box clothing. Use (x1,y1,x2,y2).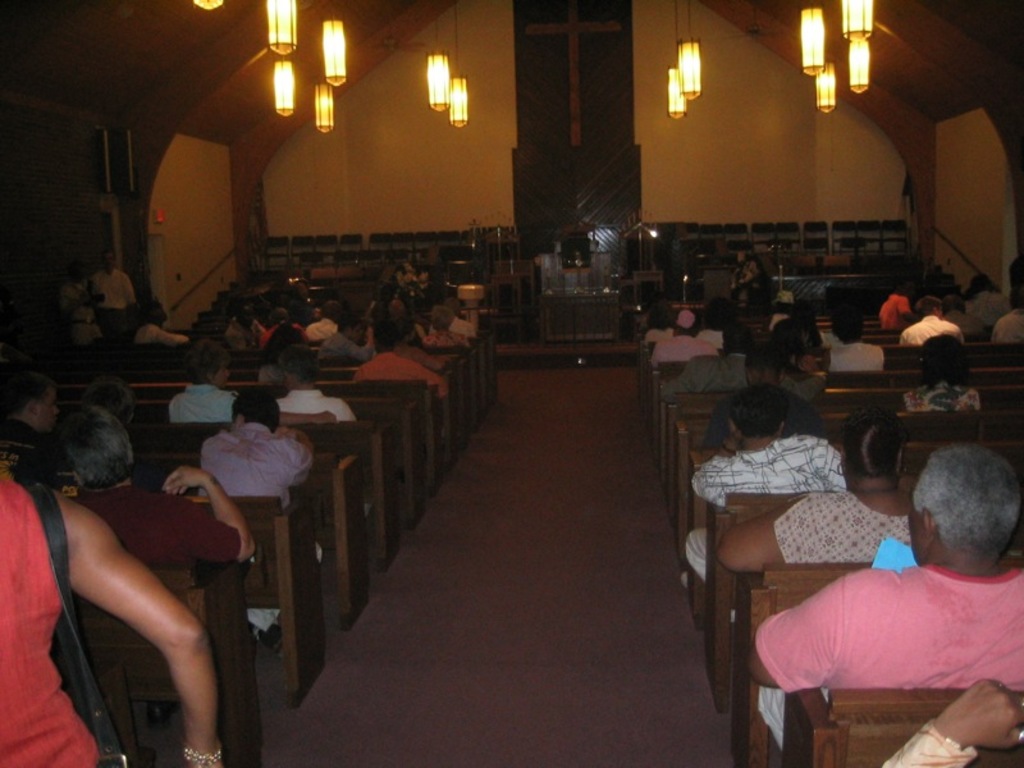
(671,355,826,406).
